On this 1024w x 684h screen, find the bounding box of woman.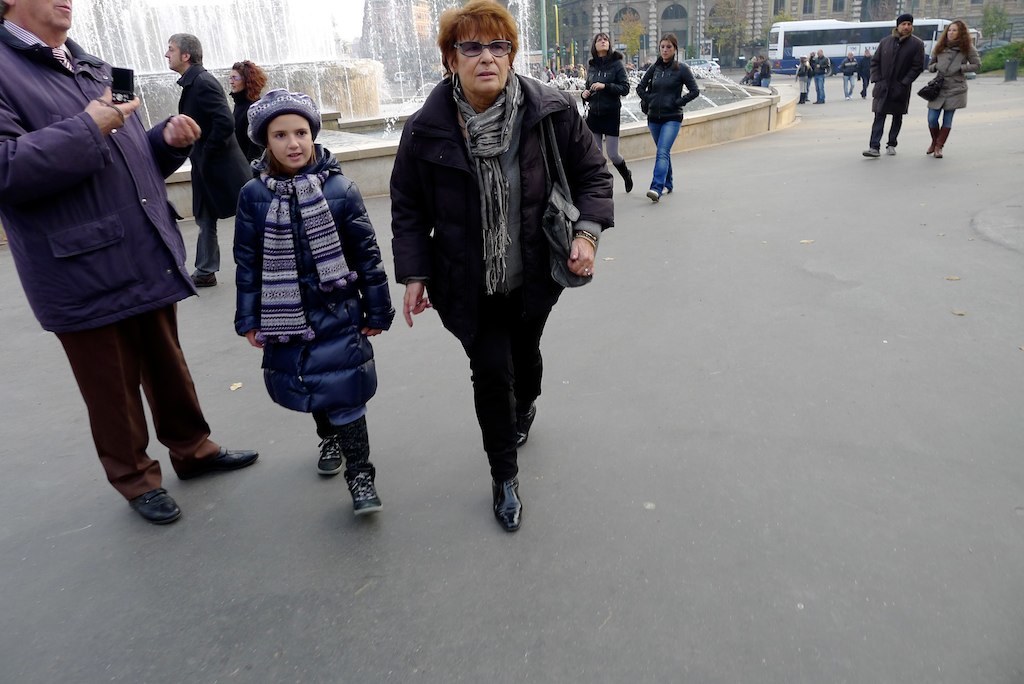
Bounding box: bbox=[636, 25, 701, 204].
